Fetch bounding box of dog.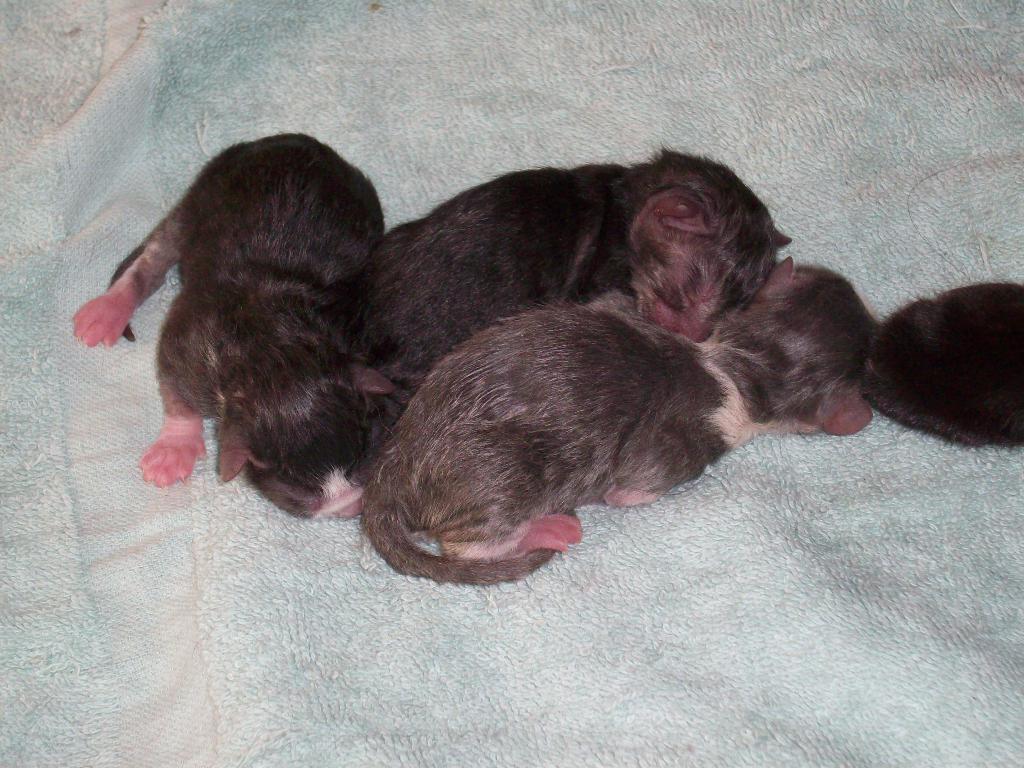
Bbox: (72, 131, 395, 516).
